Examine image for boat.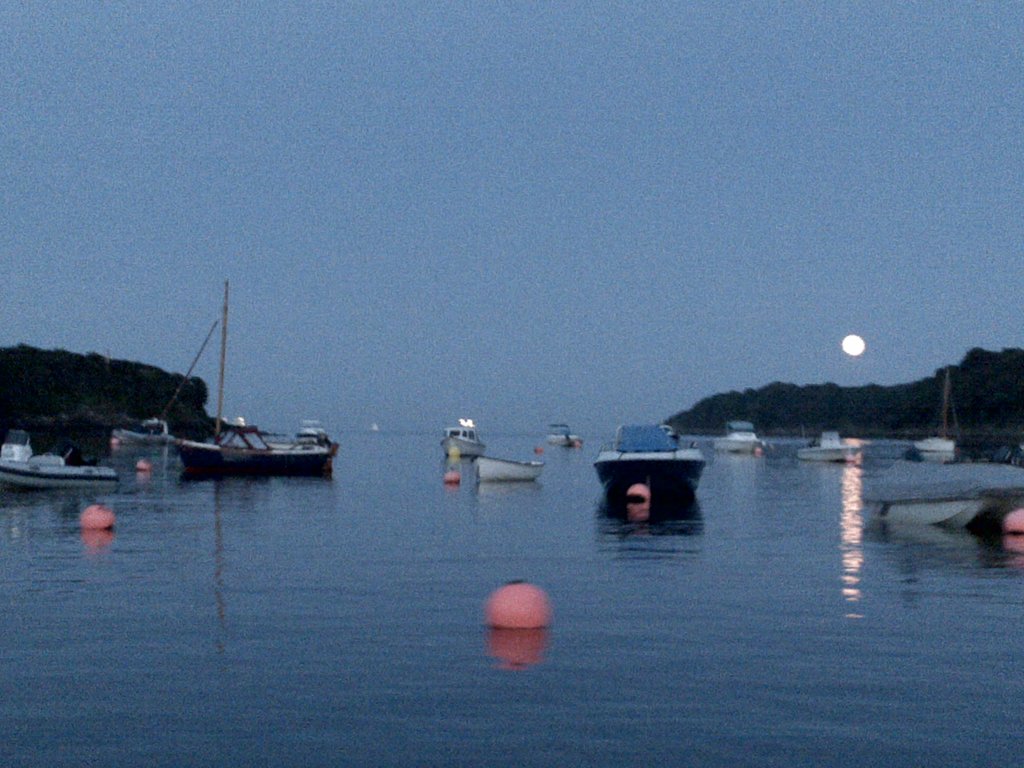
Examination result: (left=472, top=454, right=545, bottom=481).
